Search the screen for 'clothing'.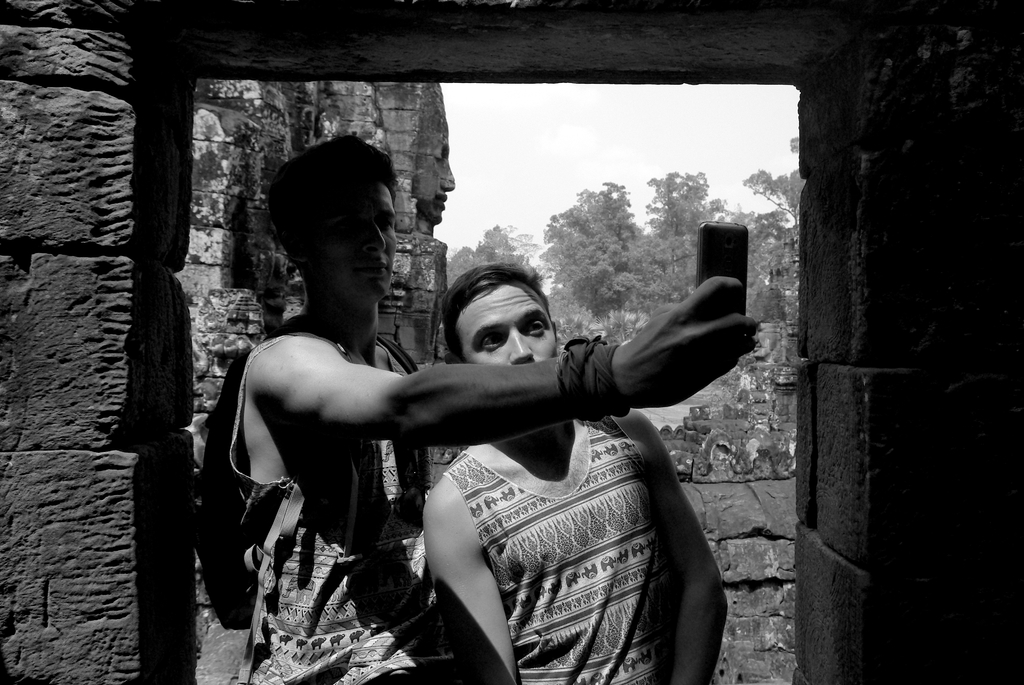
Found at left=205, top=333, right=453, bottom=684.
